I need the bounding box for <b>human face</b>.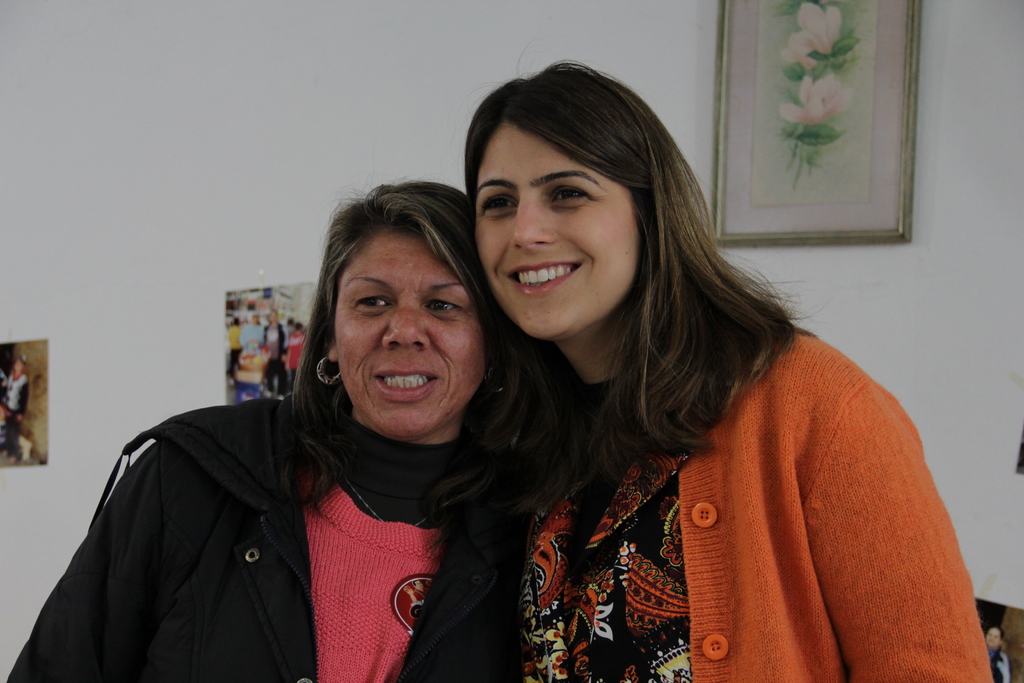
Here it is: x1=334, y1=228, x2=488, y2=438.
